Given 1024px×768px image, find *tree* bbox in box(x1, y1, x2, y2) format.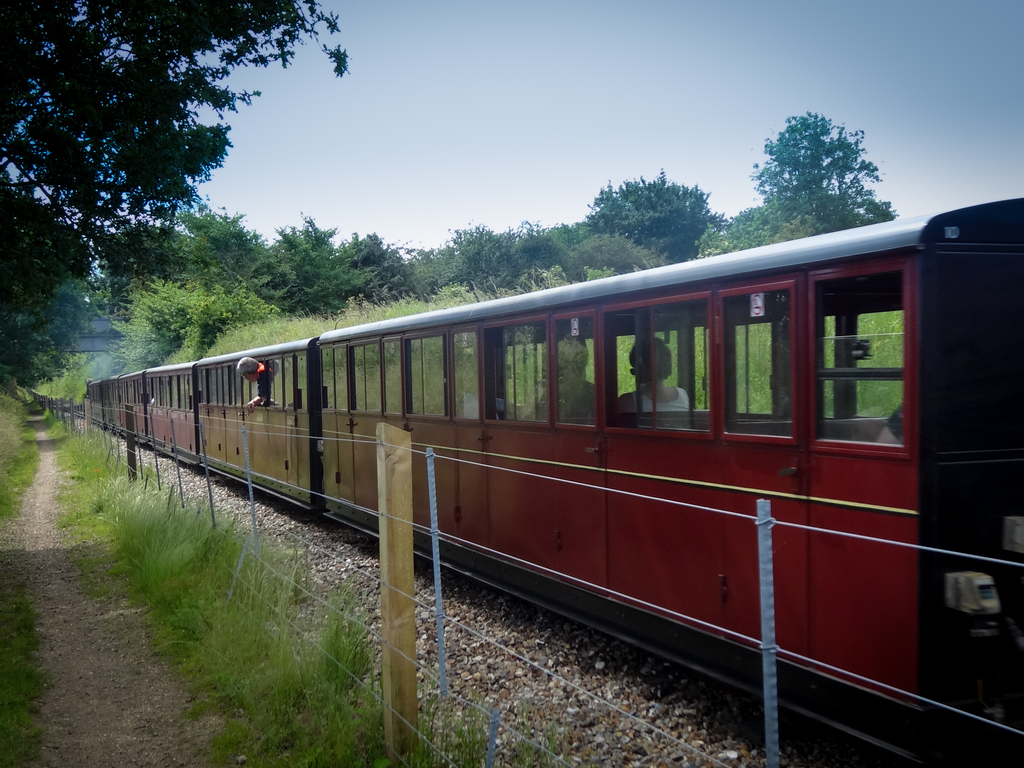
box(111, 205, 263, 308).
